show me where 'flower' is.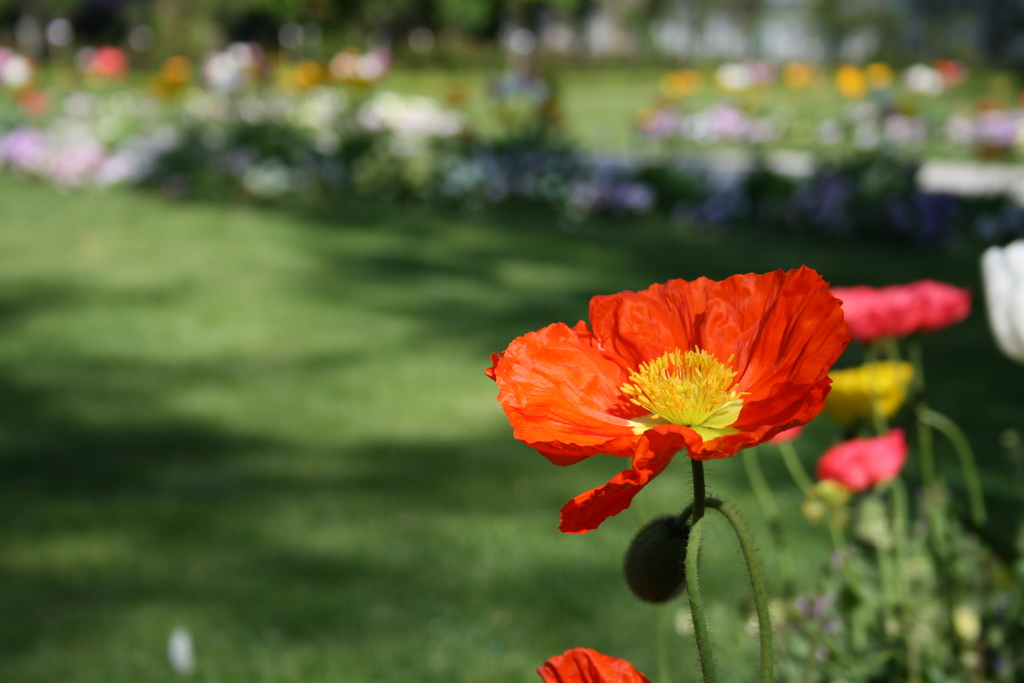
'flower' is at [238, 148, 292, 192].
